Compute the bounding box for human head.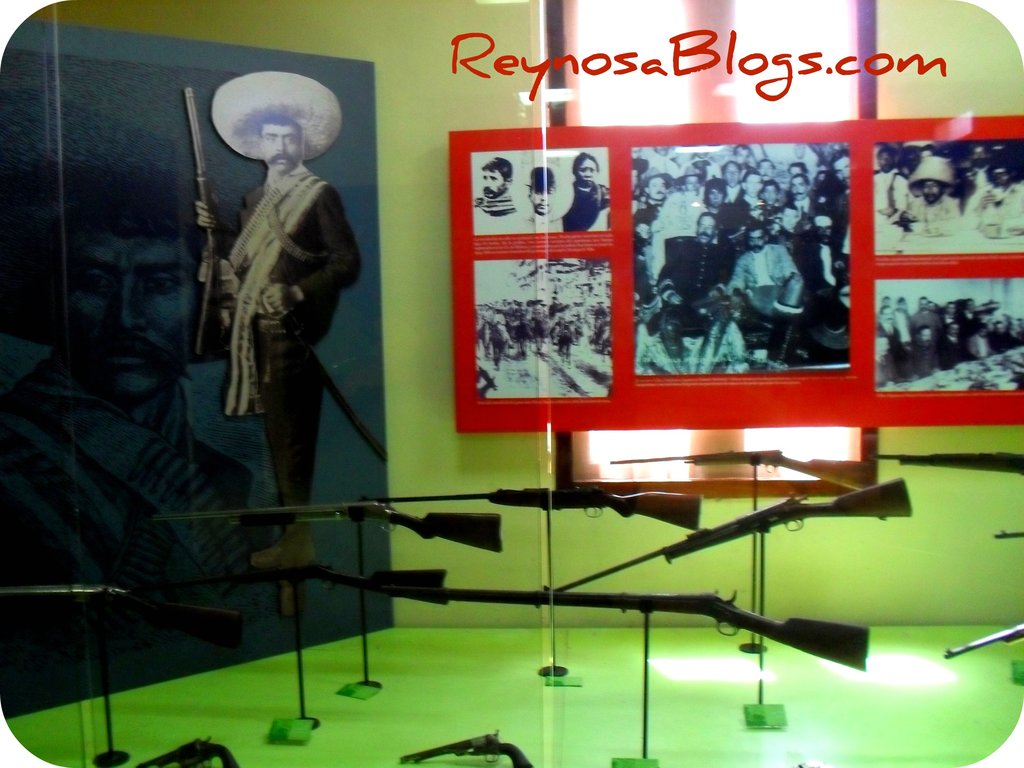
[x1=691, y1=152, x2=709, y2=175].
